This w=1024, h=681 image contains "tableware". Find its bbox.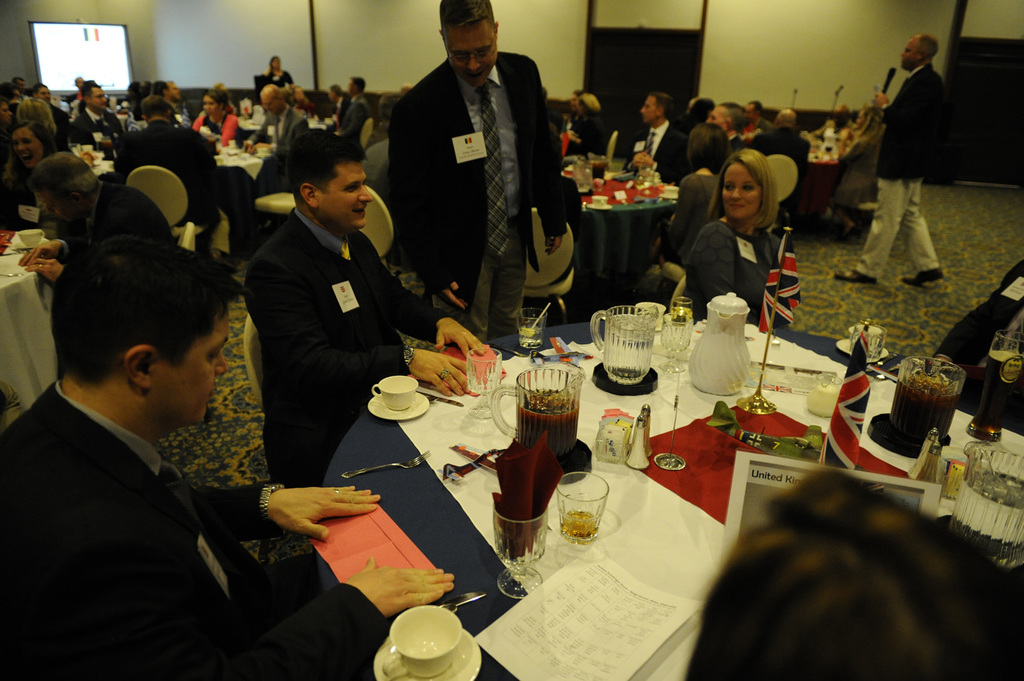
[left=518, top=306, right=547, bottom=363].
